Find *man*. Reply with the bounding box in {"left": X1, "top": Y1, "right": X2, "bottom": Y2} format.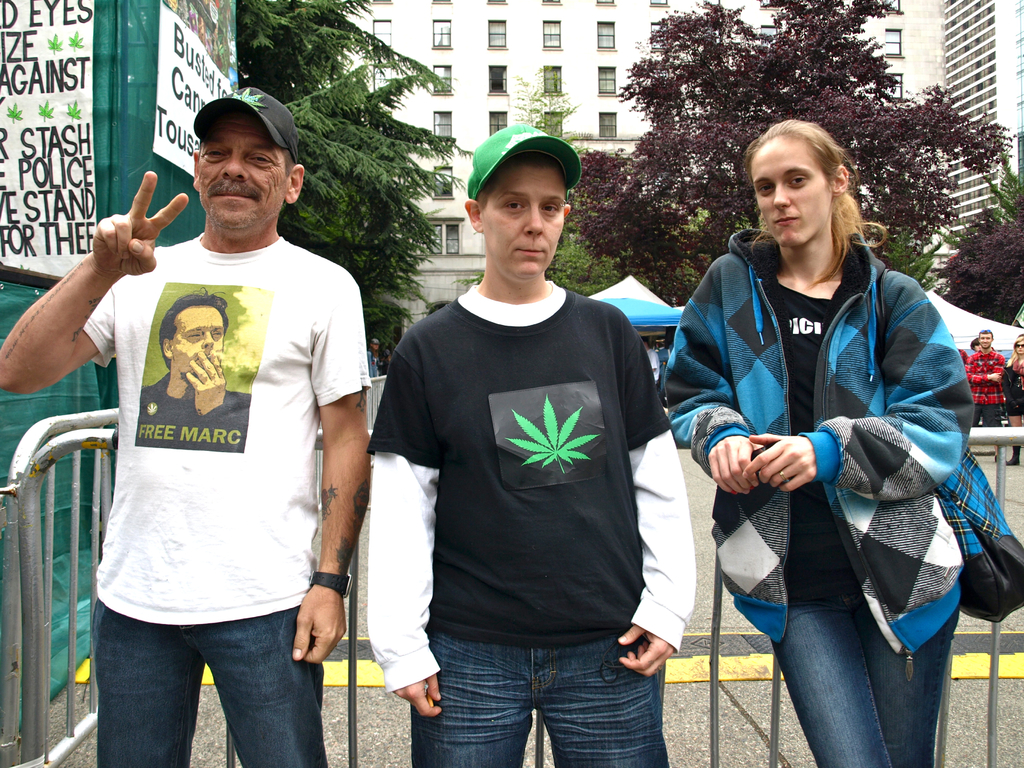
{"left": 960, "top": 328, "right": 1004, "bottom": 431}.
